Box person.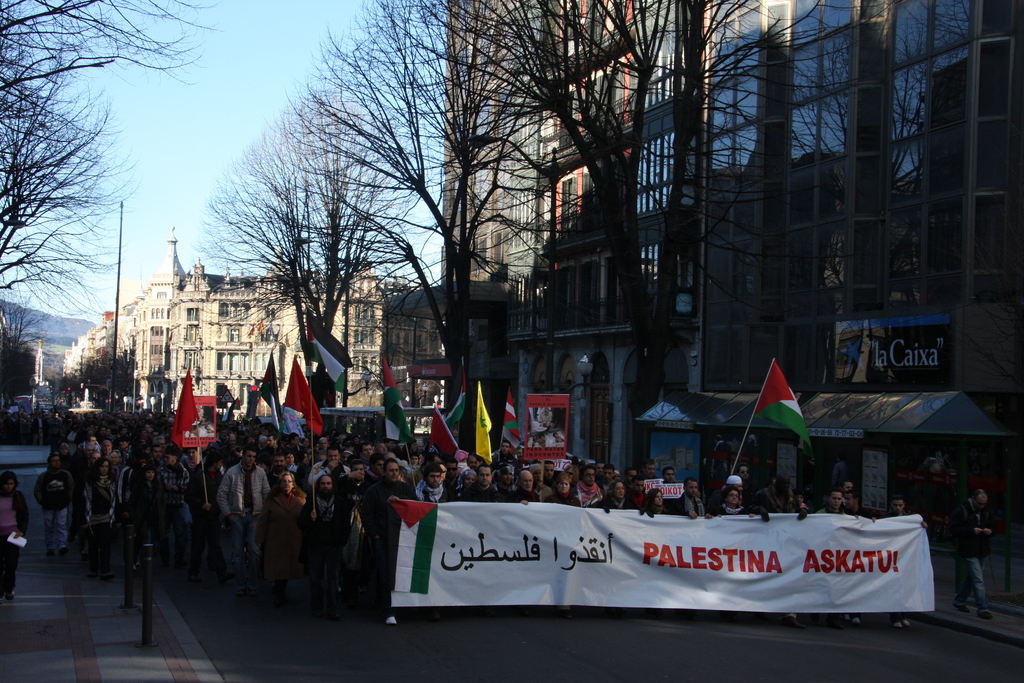
select_region(354, 460, 417, 625).
